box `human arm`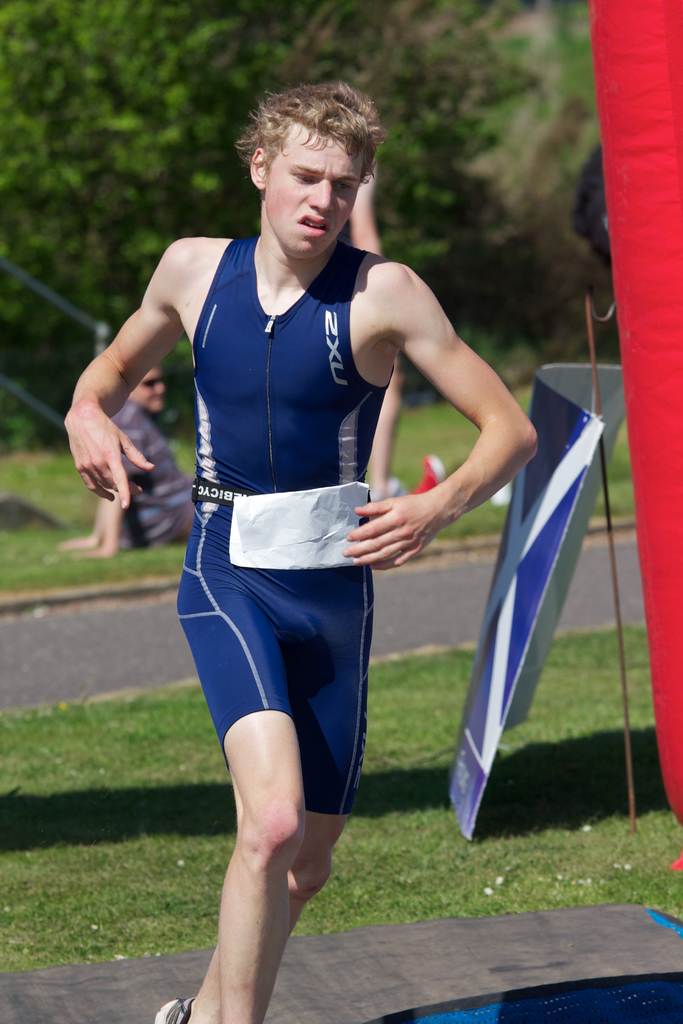
locate(62, 259, 181, 547)
